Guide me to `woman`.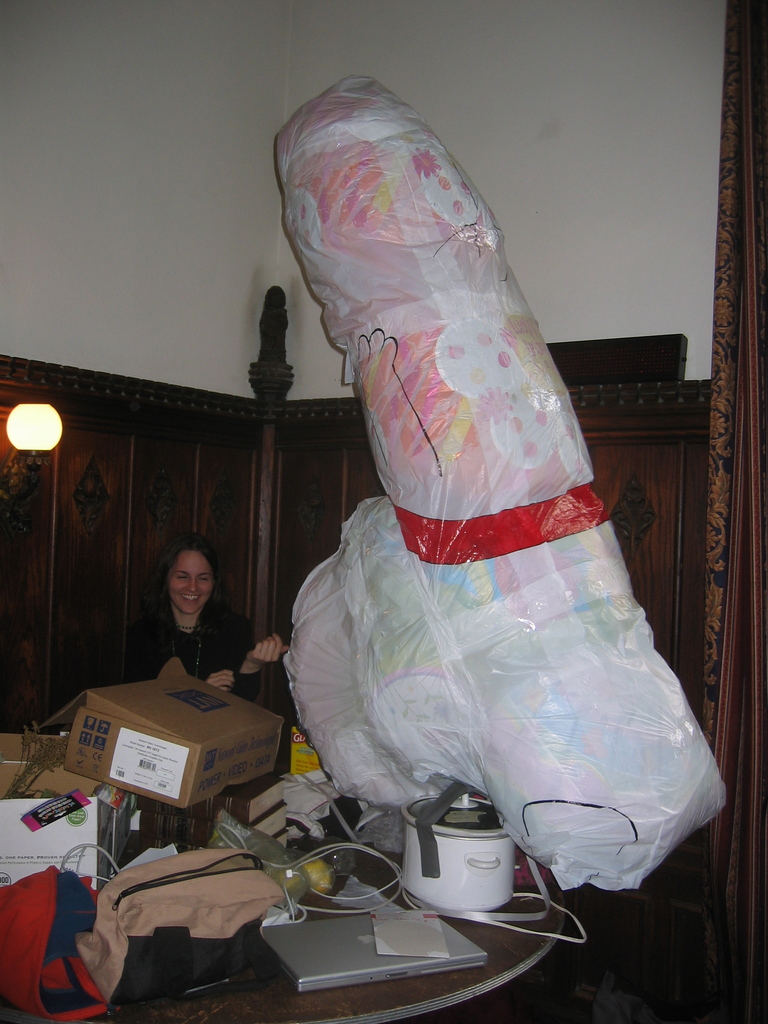
Guidance: BBox(124, 538, 257, 705).
